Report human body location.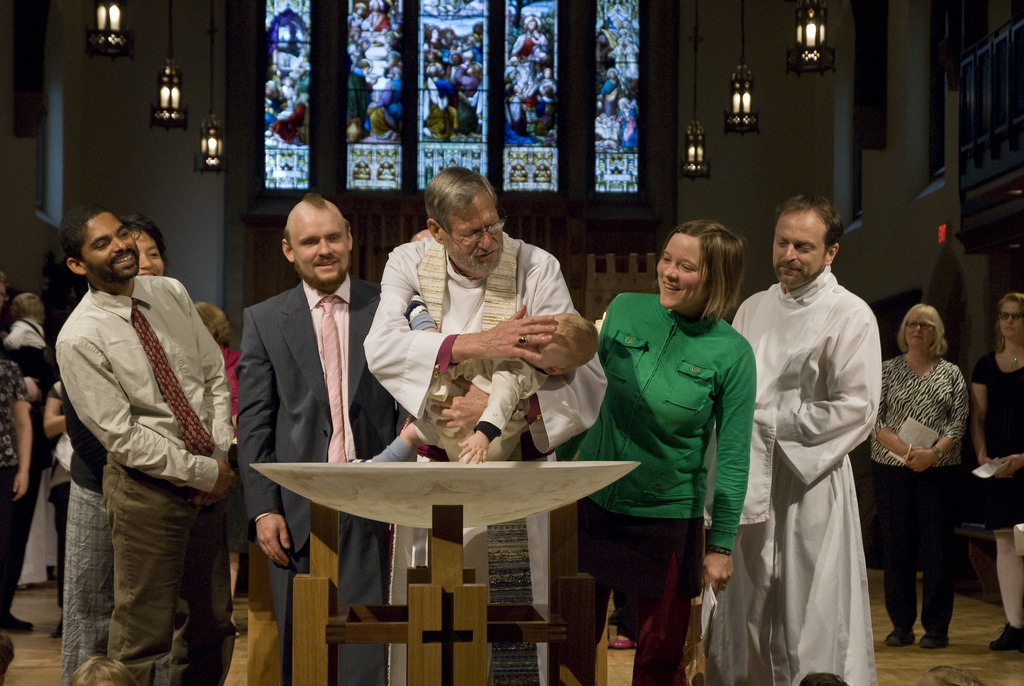
Report: locate(967, 290, 1023, 657).
